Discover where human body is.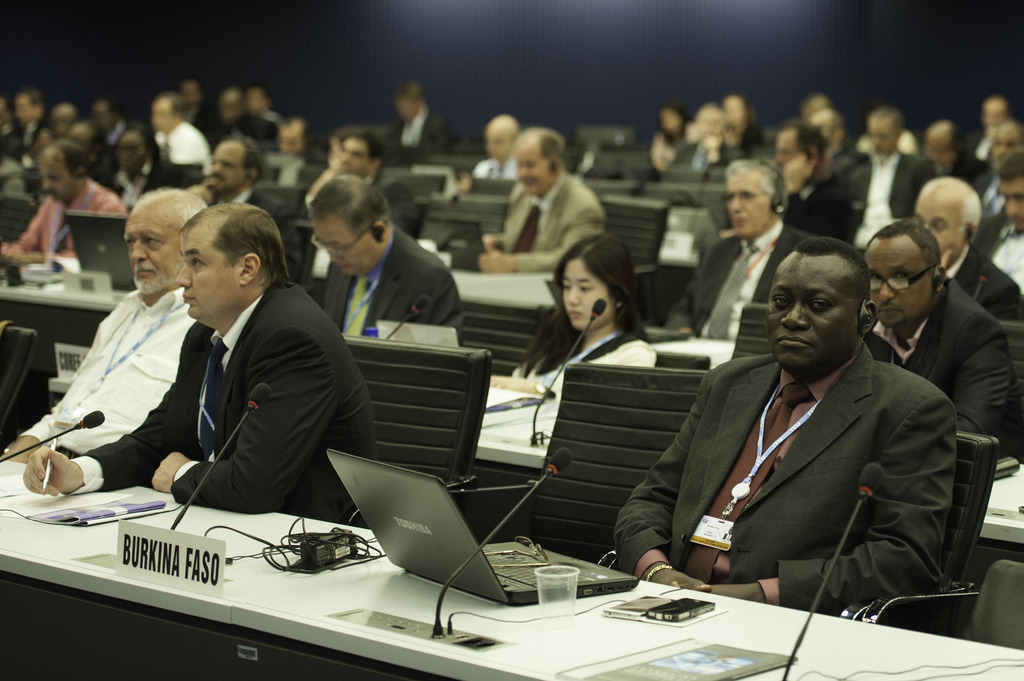
Discovered at [x1=194, y1=131, x2=301, y2=282].
